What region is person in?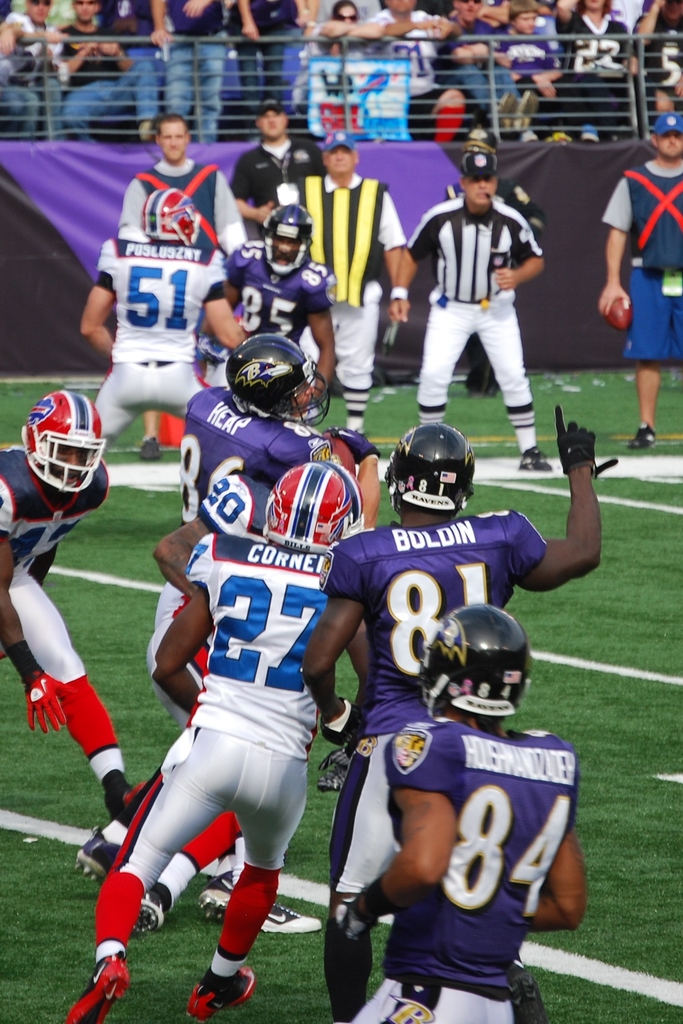
bbox=(588, 109, 682, 449).
